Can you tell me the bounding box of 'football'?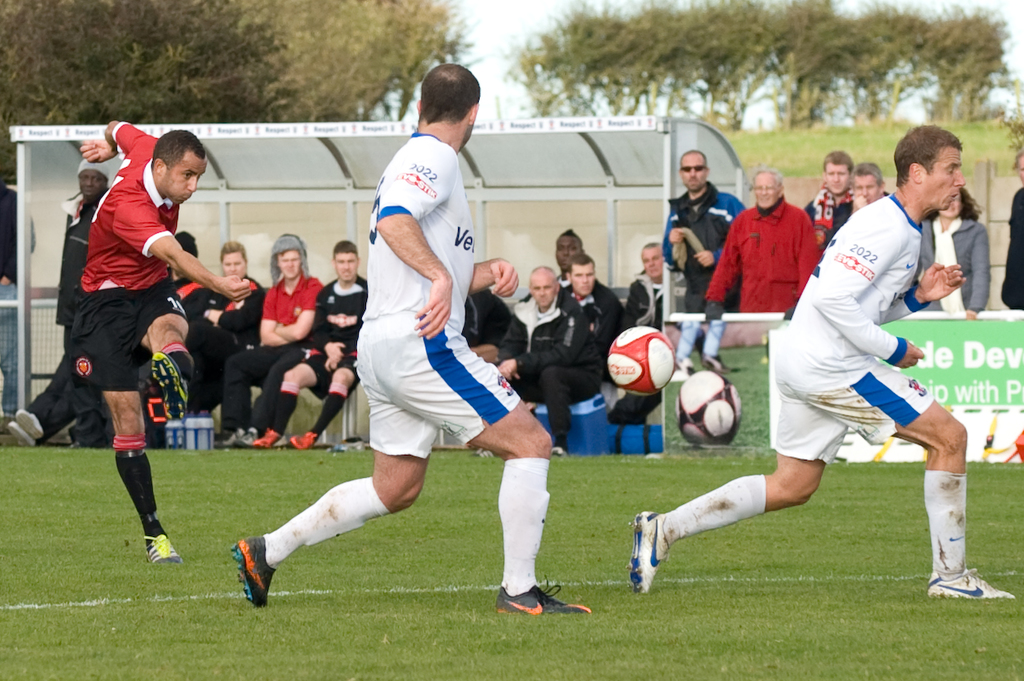
bbox=(673, 369, 747, 449).
